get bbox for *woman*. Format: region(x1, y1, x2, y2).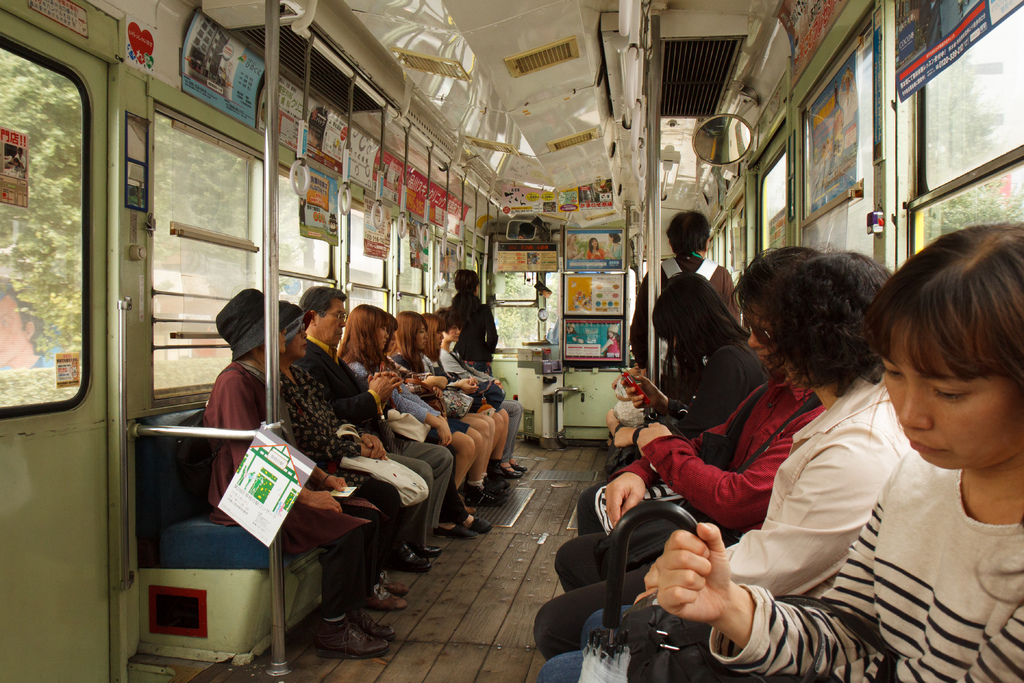
region(625, 211, 1023, 682).
